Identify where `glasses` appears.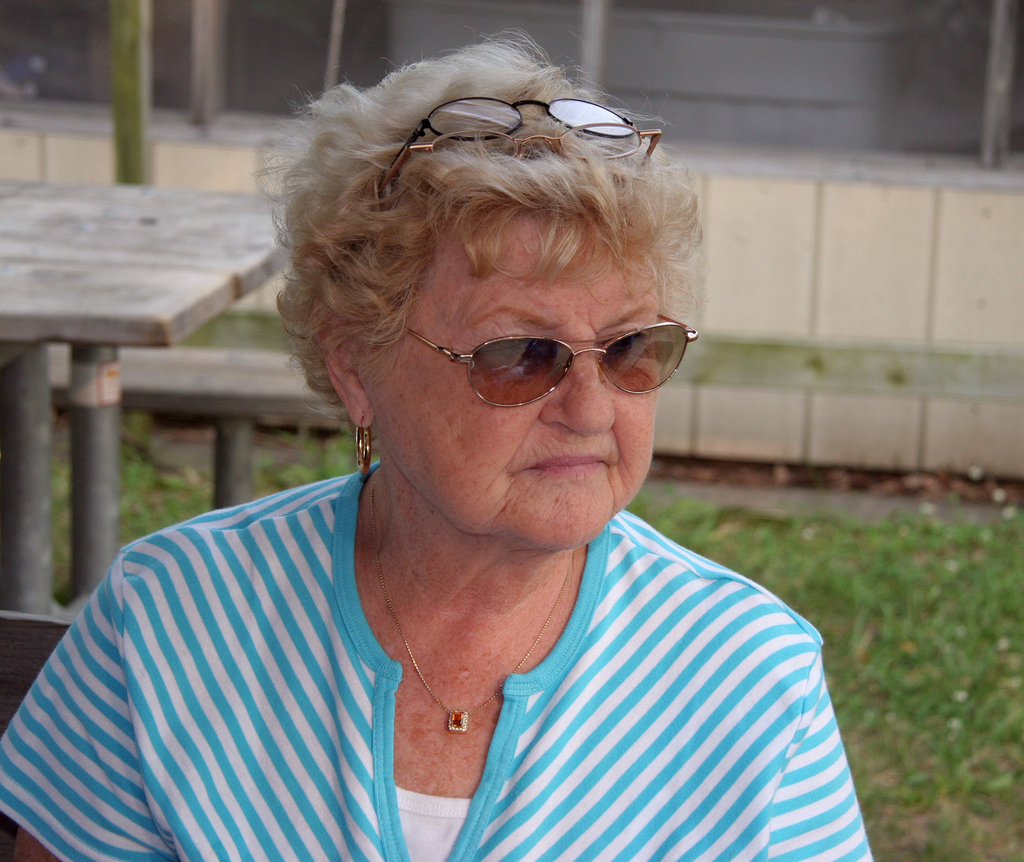
Appears at <box>373,119,663,192</box>.
